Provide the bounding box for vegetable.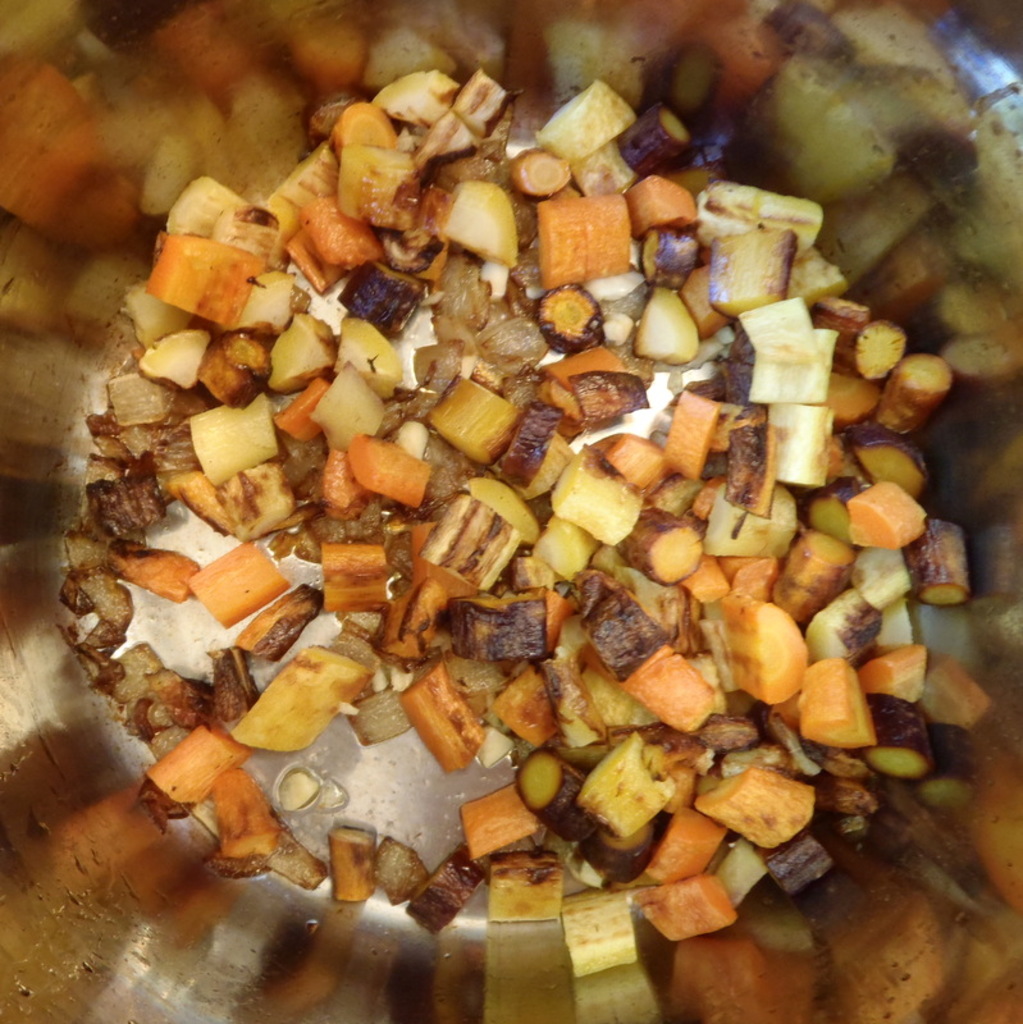
<bbox>705, 229, 798, 317</bbox>.
